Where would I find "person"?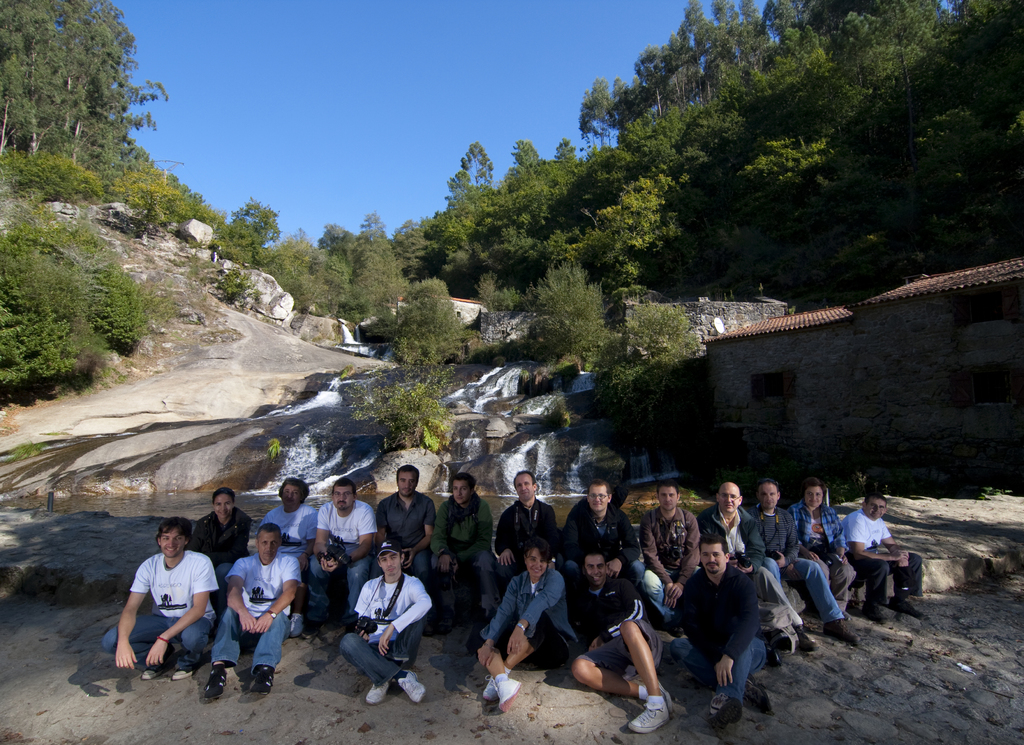
At (248,477,312,571).
